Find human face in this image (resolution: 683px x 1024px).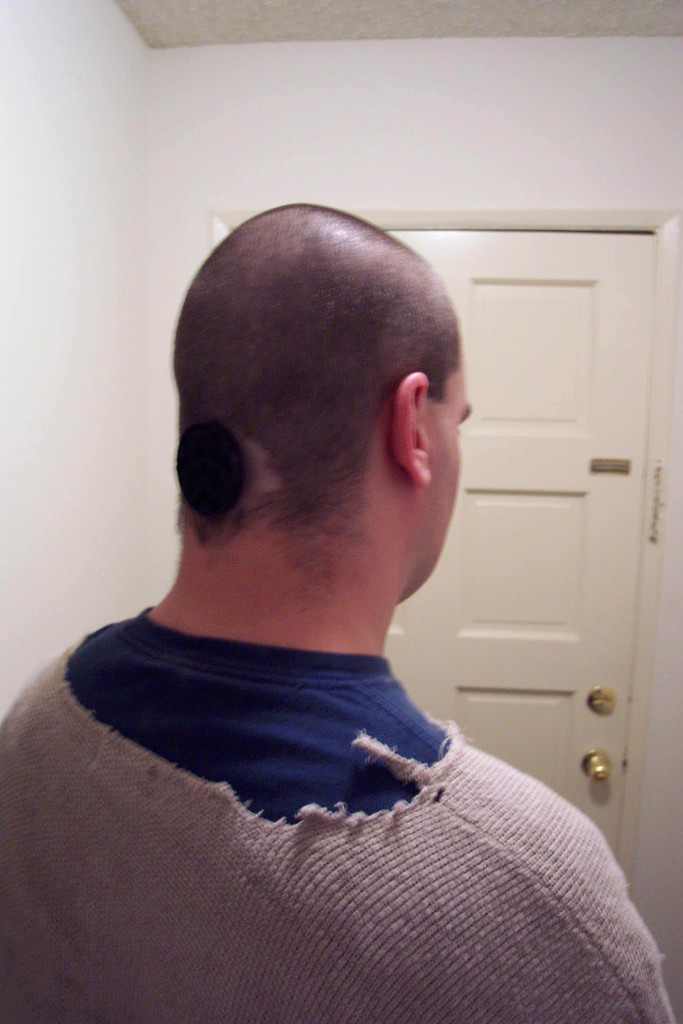
bbox=[415, 330, 470, 596].
